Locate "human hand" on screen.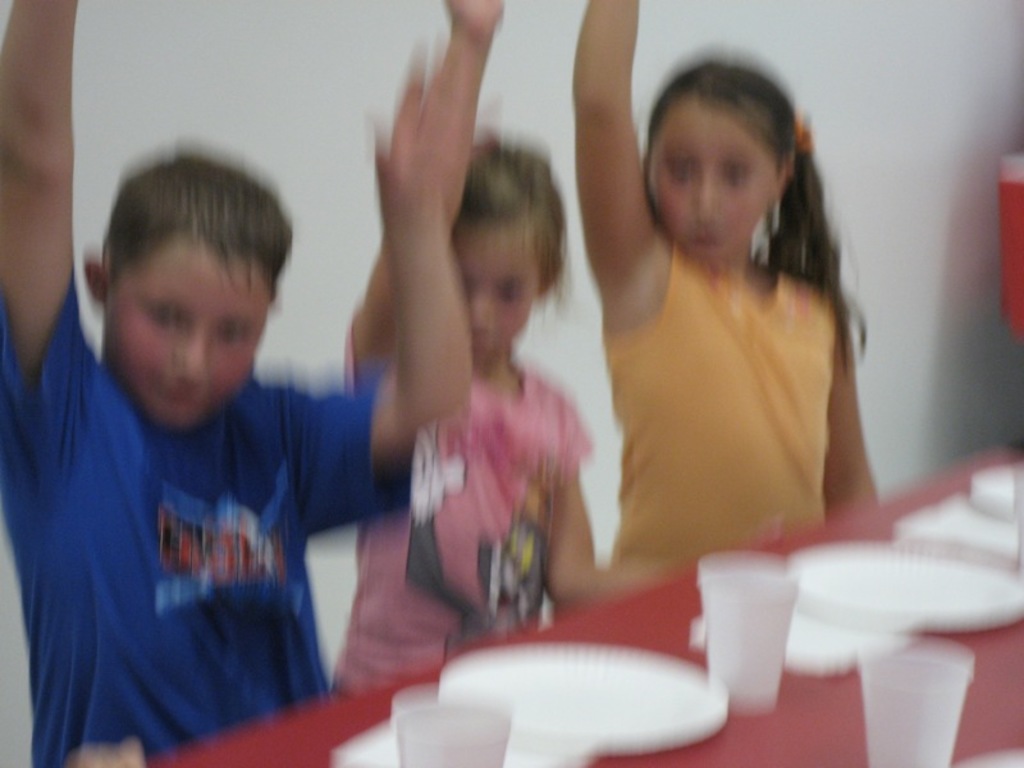
On screen at Rect(375, 38, 480, 206).
